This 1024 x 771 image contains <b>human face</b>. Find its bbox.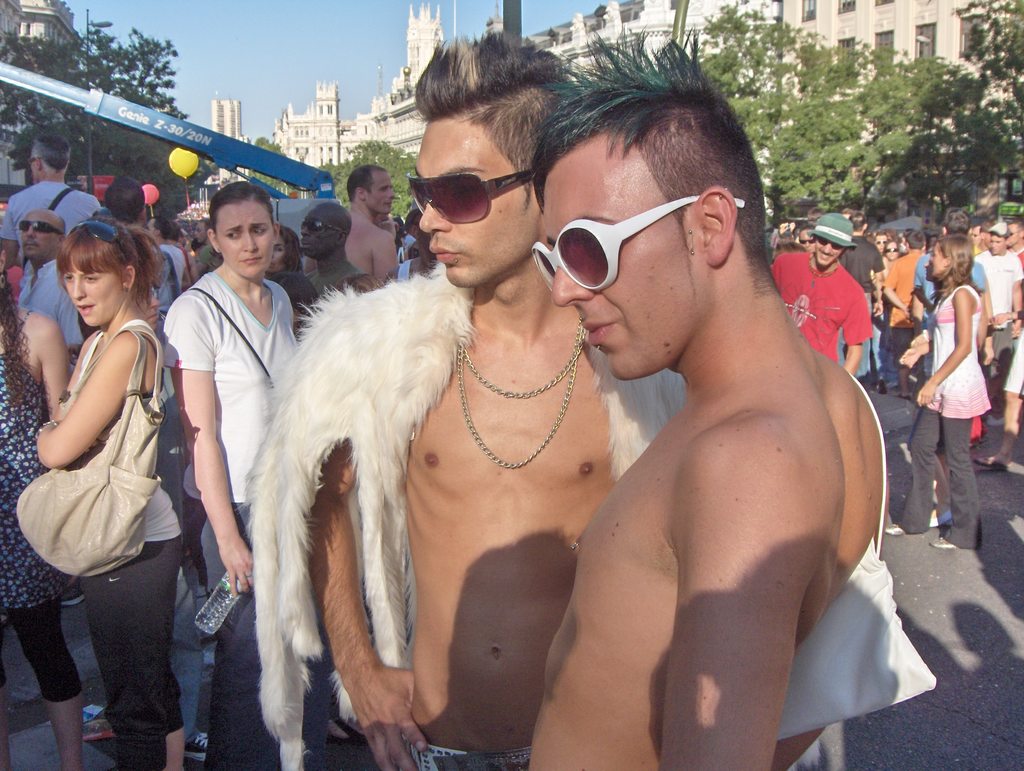
365/168/393/215.
